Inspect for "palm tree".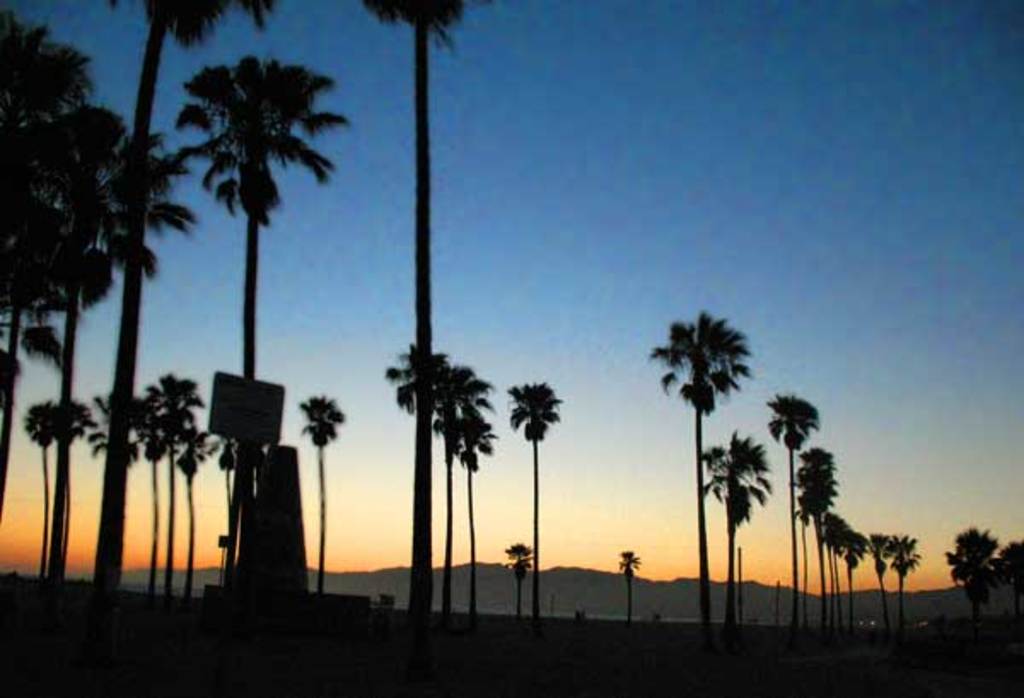
Inspection: bbox(428, 353, 492, 613).
